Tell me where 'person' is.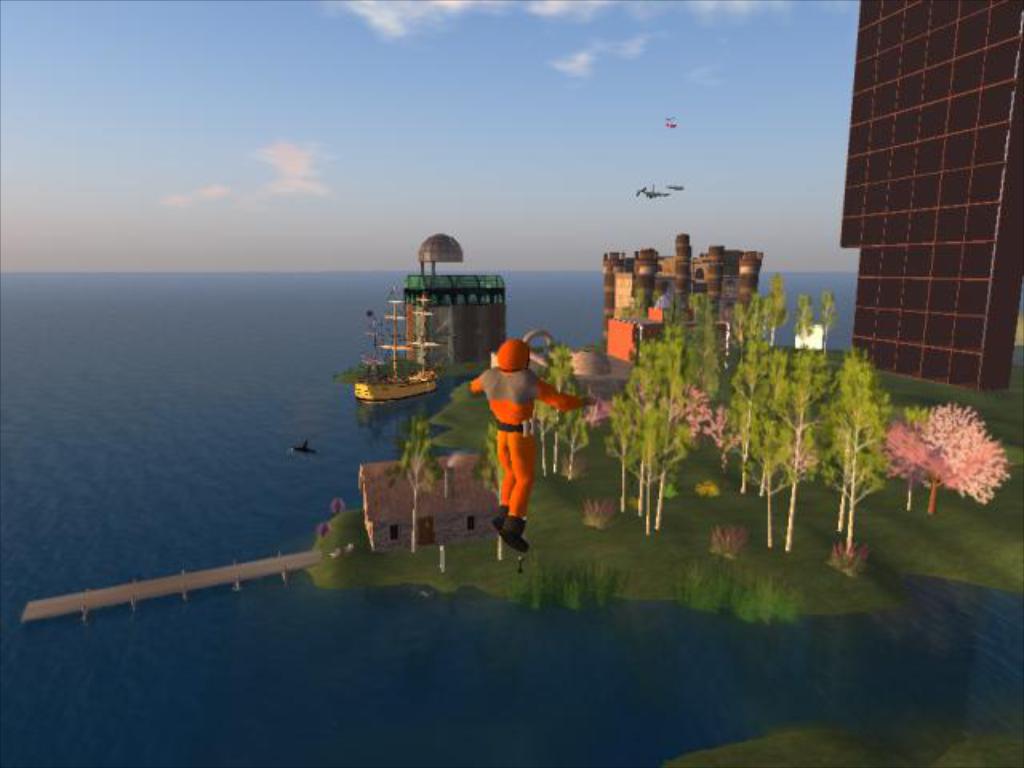
'person' is at crop(467, 346, 605, 549).
